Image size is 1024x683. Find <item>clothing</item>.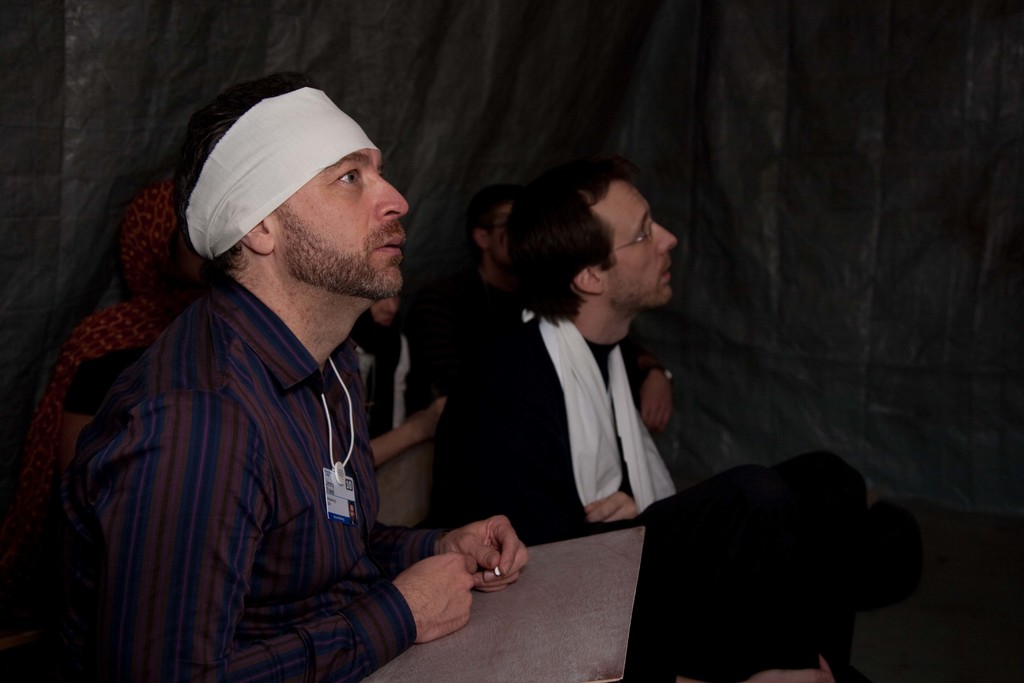
435,313,913,675.
